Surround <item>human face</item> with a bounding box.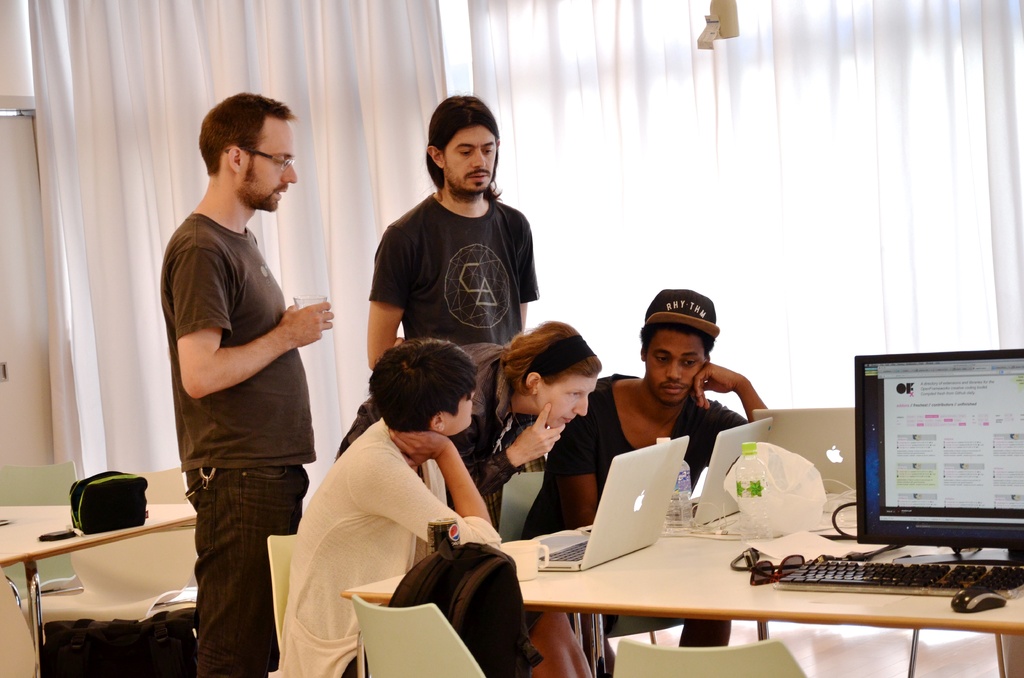
648/327/705/404.
